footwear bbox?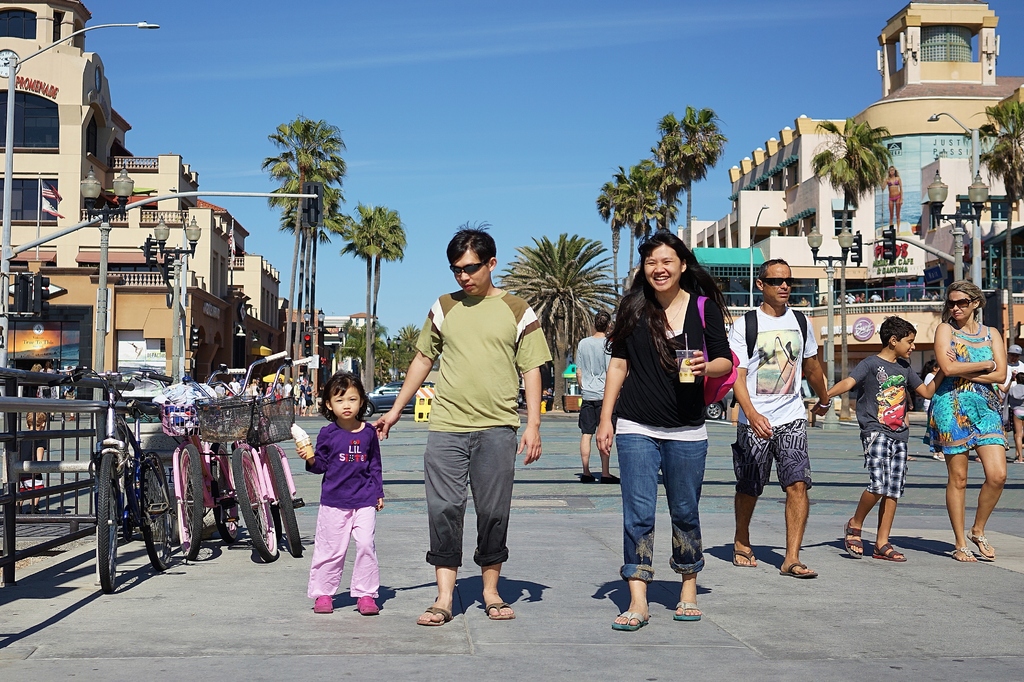
crop(730, 540, 758, 565)
